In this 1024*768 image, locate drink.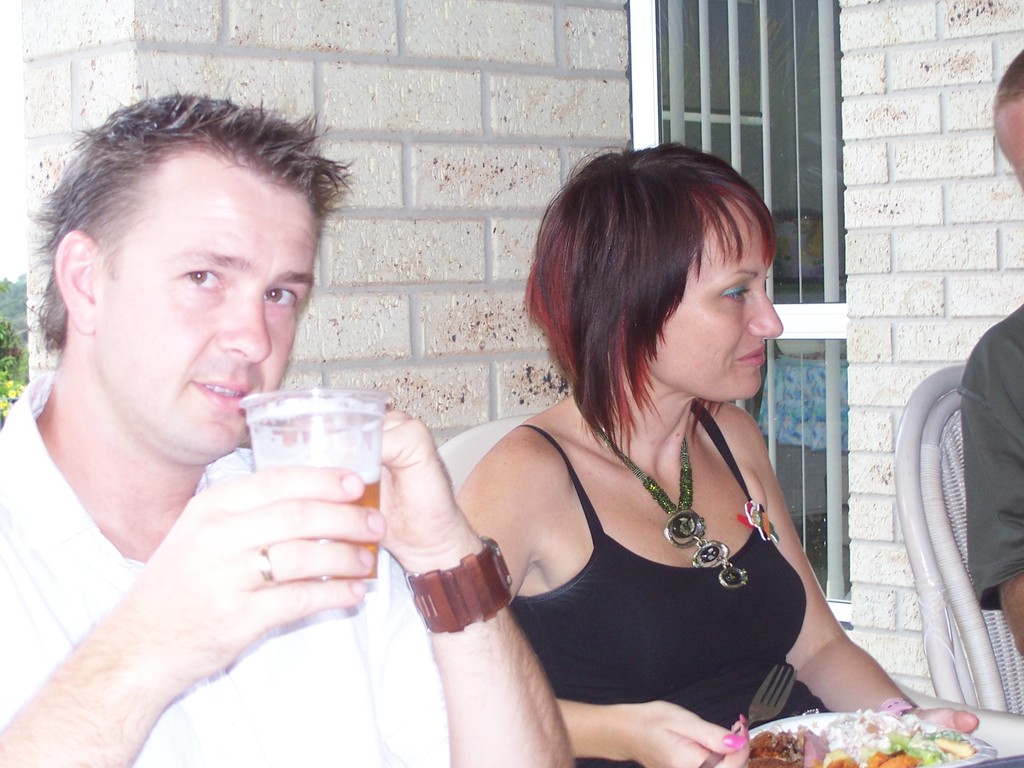
Bounding box: bbox=[243, 402, 389, 489].
